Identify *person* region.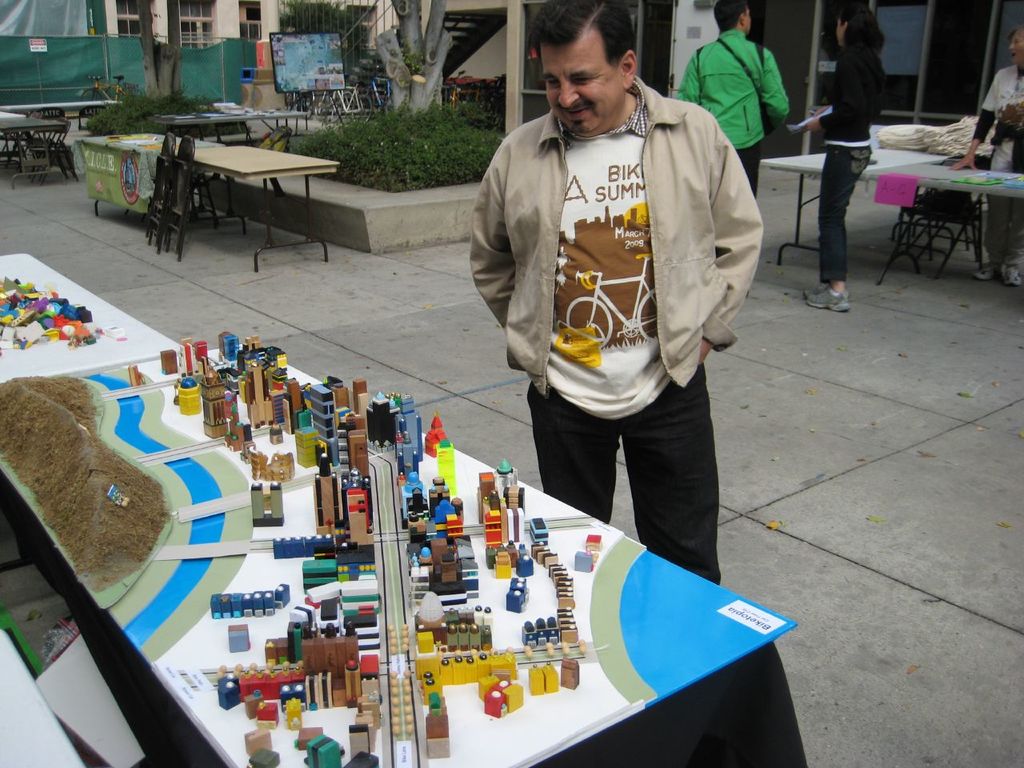
Region: pyautogui.locateOnScreen(946, 23, 1023, 282).
